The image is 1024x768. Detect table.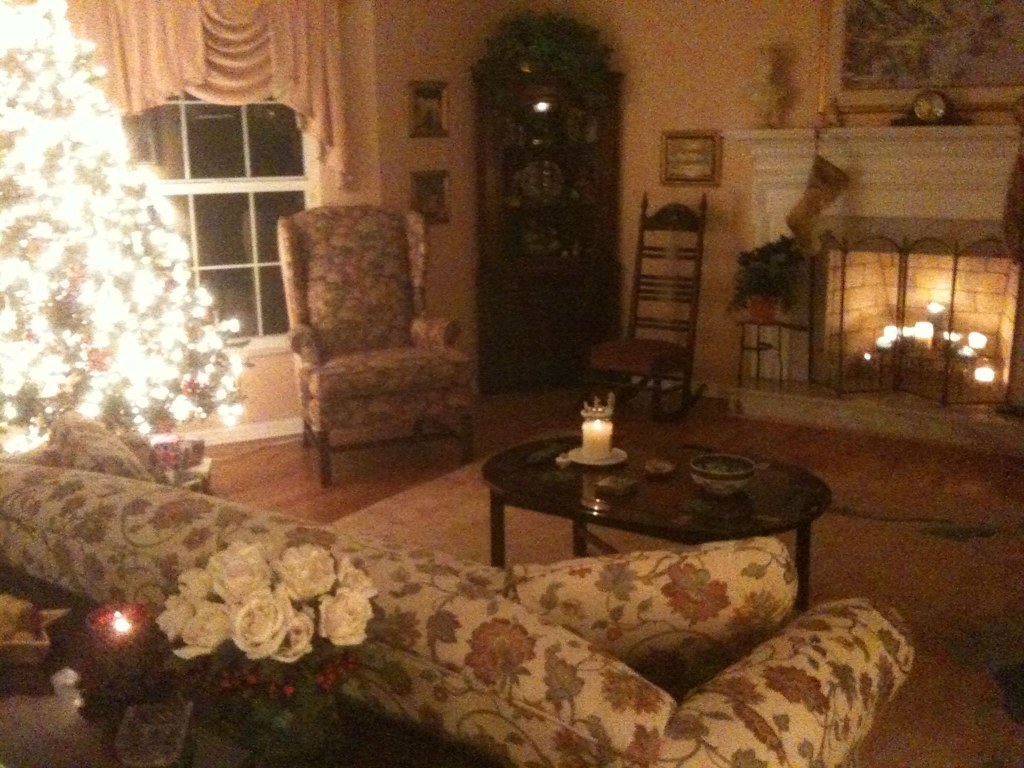
Detection: bbox=[465, 392, 836, 609].
